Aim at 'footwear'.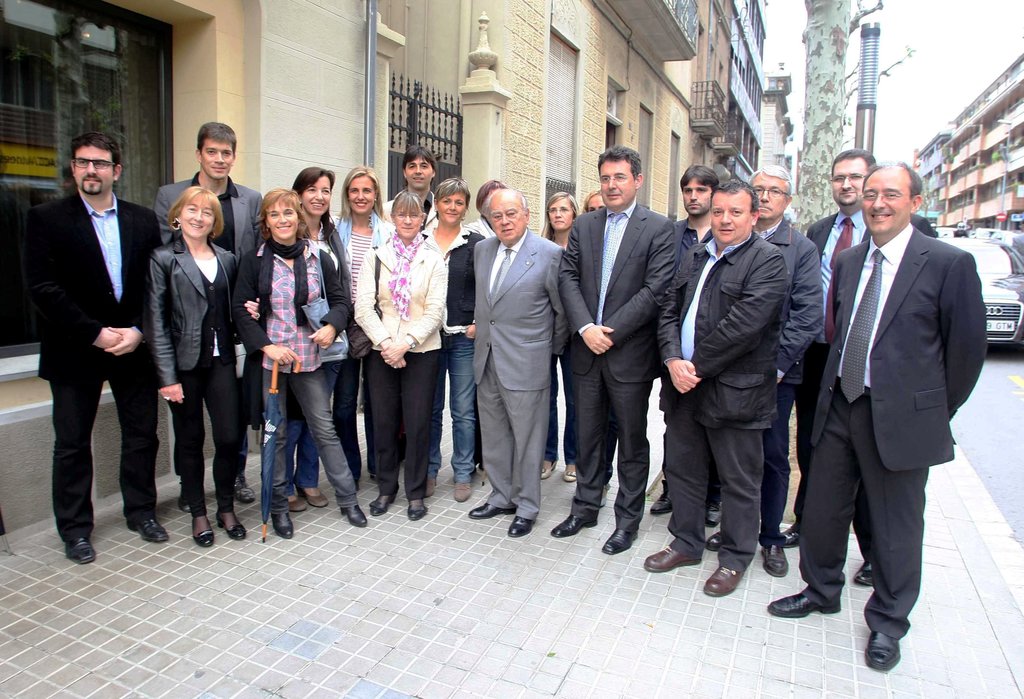
Aimed at 850 559 872 587.
